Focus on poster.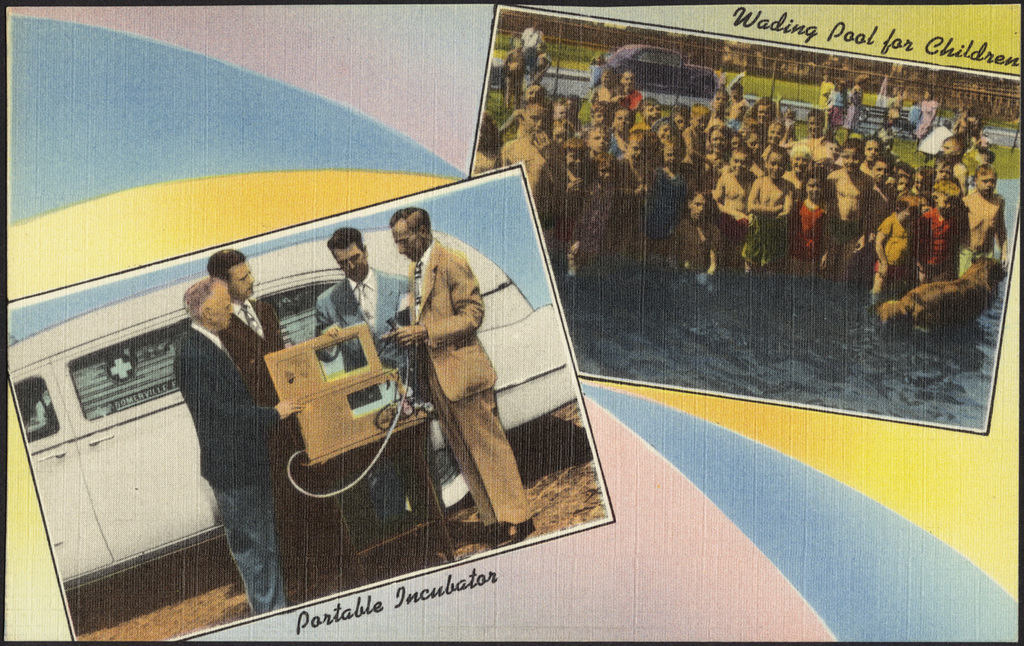
Focused at 0/0/1023/645.
